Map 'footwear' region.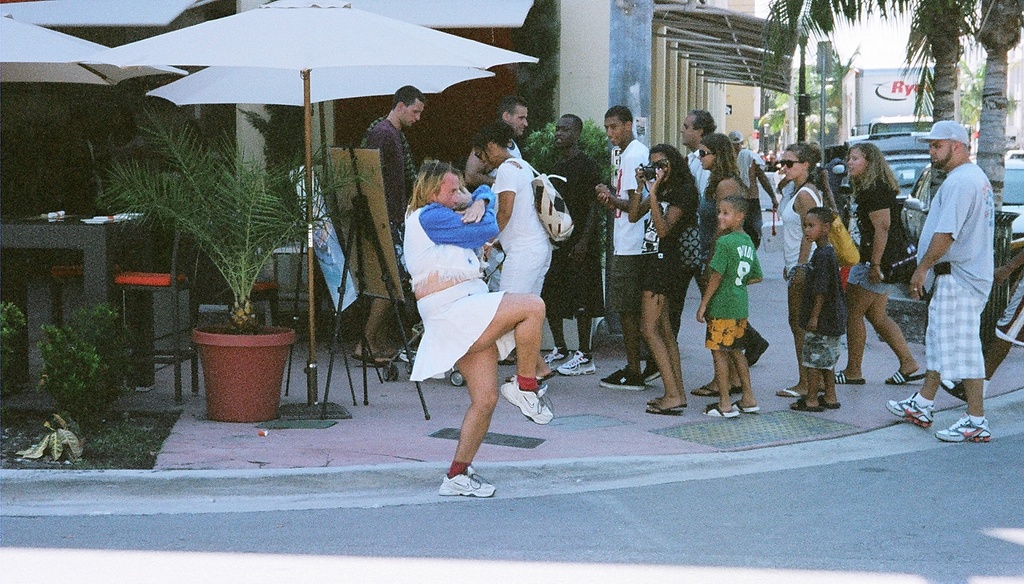
Mapped to crop(936, 418, 991, 439).
